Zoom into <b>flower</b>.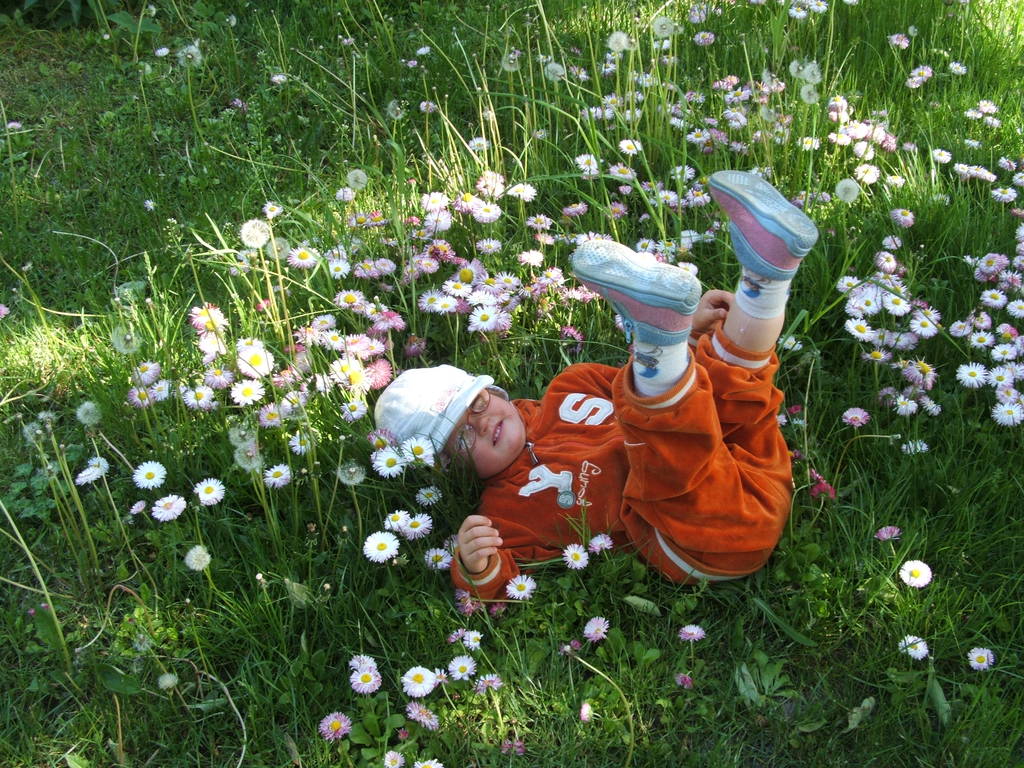
Zoom target: [876, 526, 906, 542].
